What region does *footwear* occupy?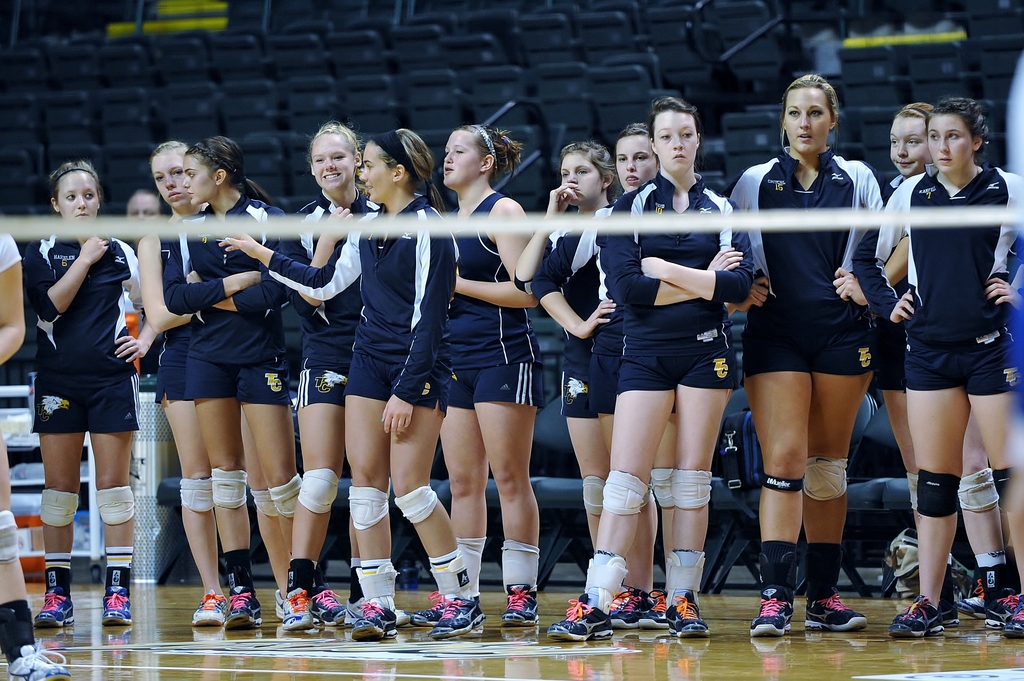
locate(501, 583, 540, 627).
